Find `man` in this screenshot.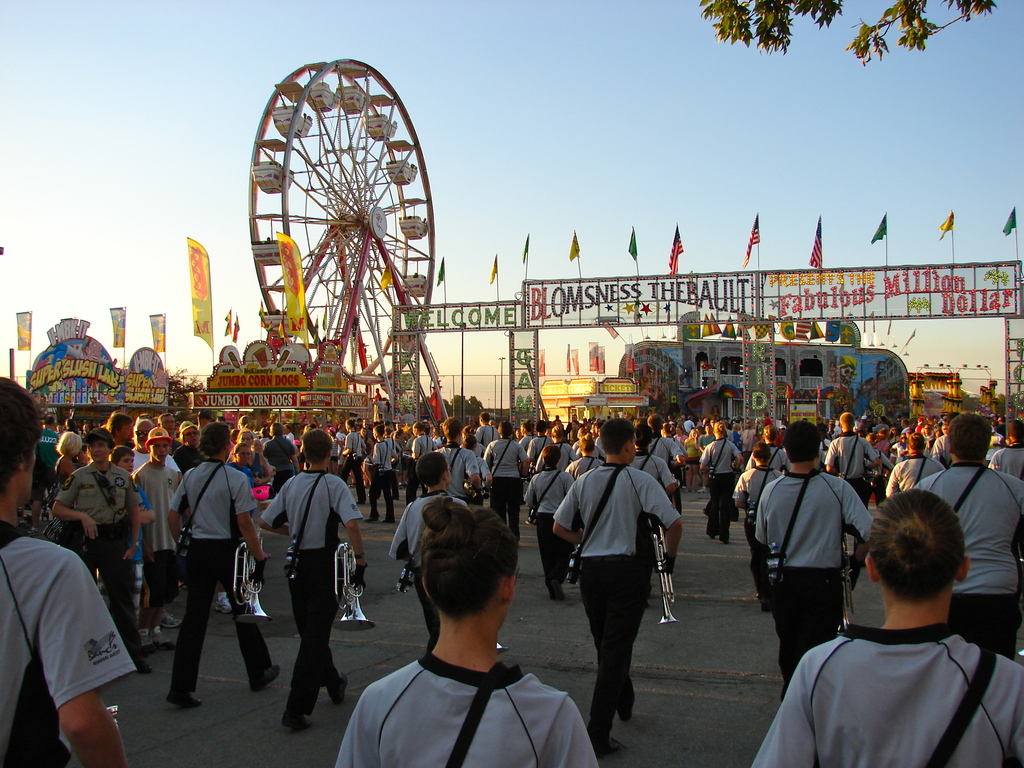
The bounding box for `man` is bbox=(547, 416, 684, 764).
